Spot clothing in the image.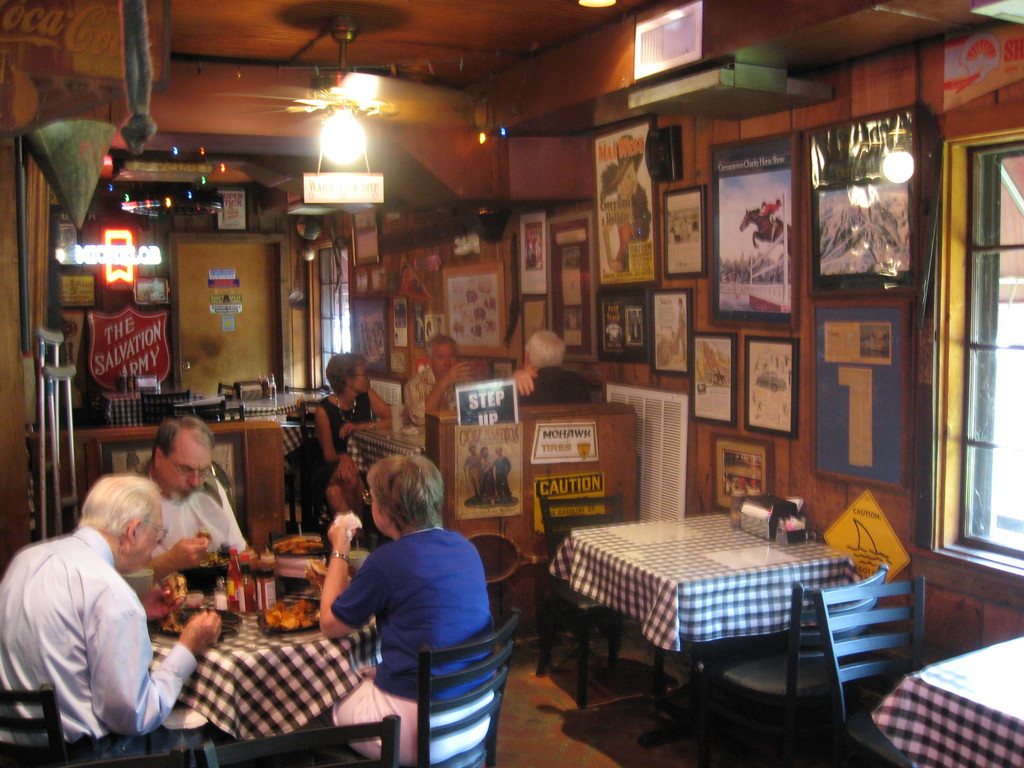
clothing found at pyautogui.locateOnScreen(142, 490, 243, 557).
